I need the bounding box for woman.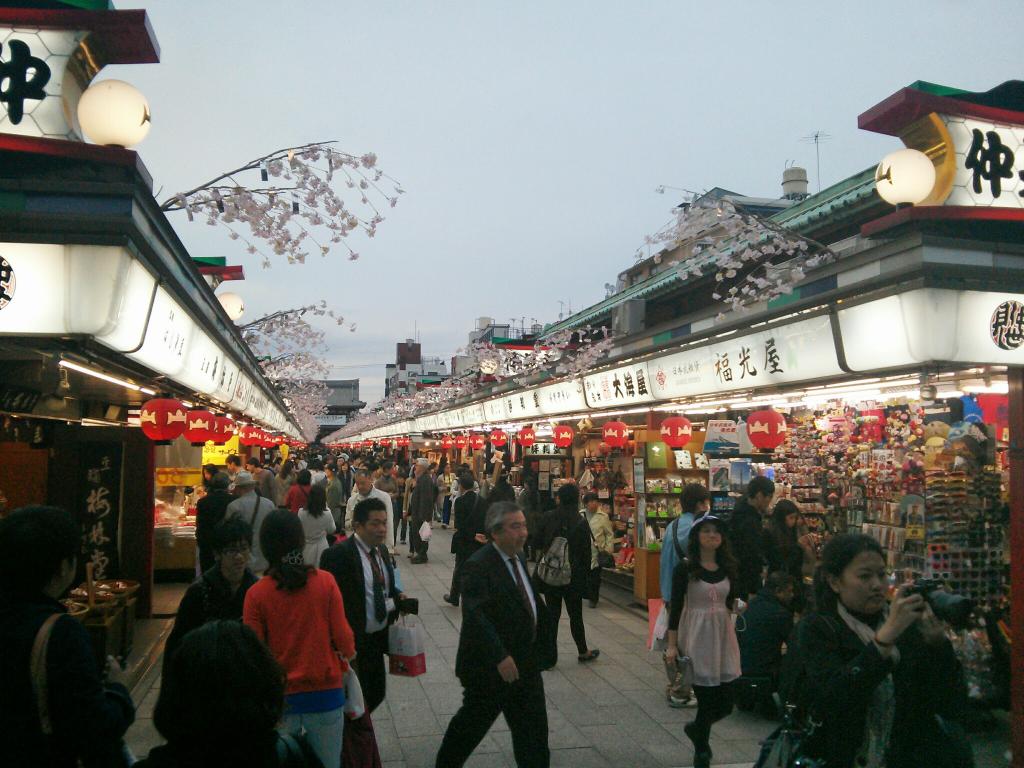
Here it is: bbox=[755, 500, 813, 656].
